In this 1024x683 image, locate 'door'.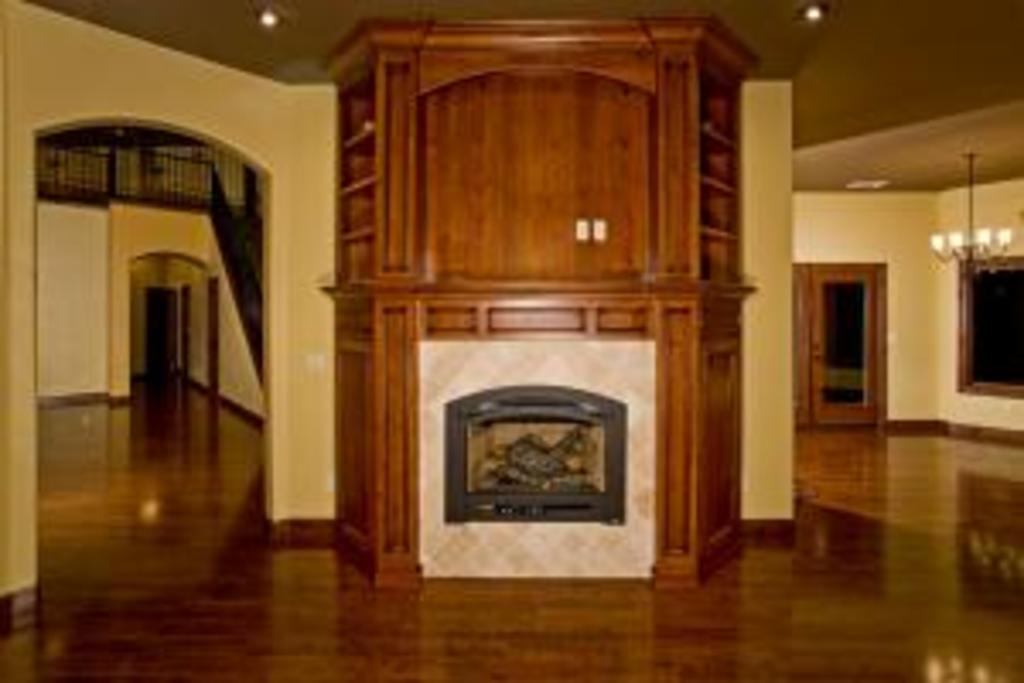
Bounding box: 181,290,188,379.
